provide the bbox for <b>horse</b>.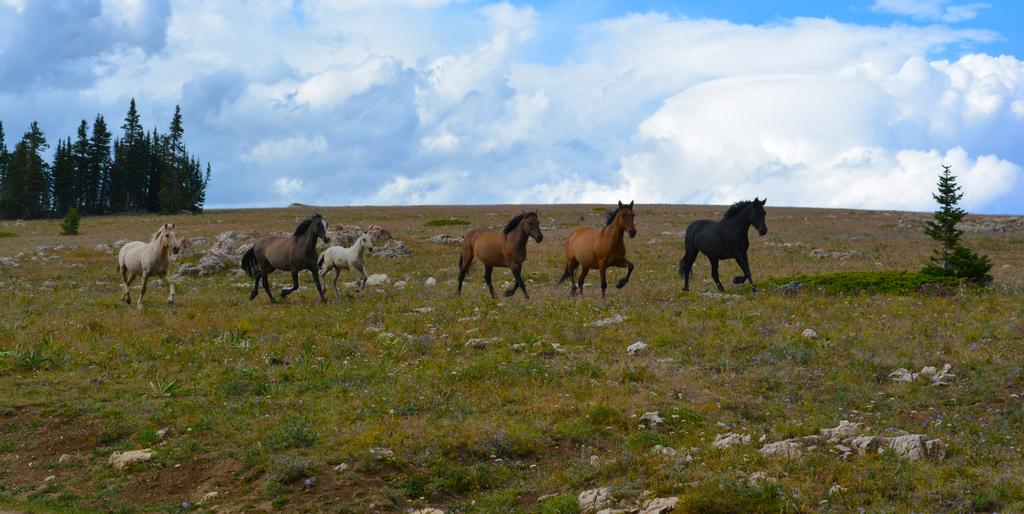
{"left": 455, "top": 211, "right": 546, "bottom": 301}.
